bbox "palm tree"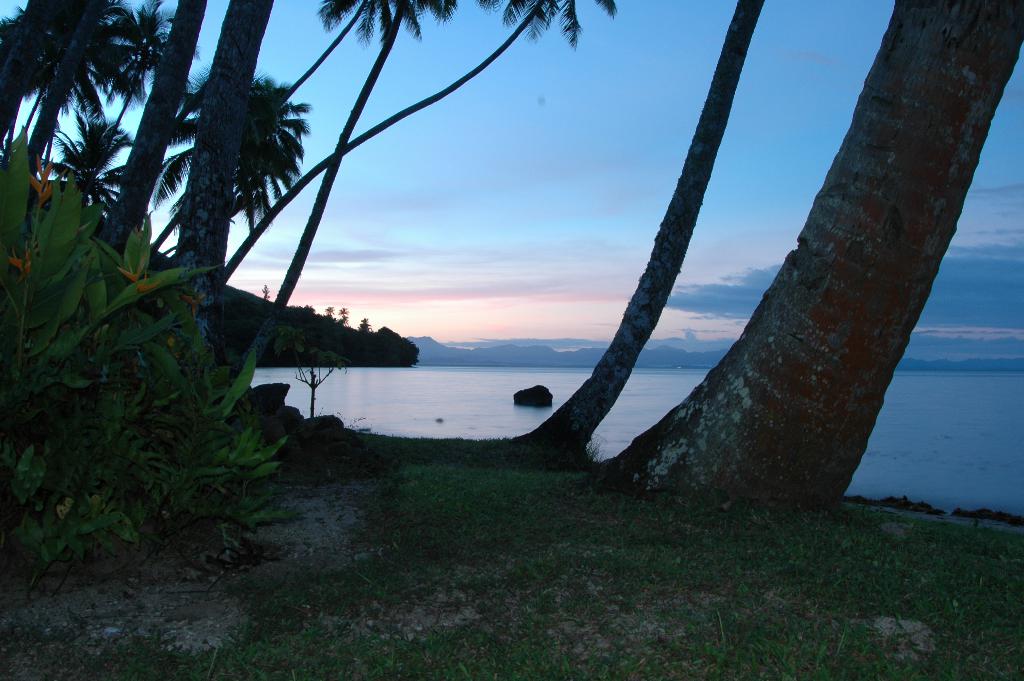
crop(18, 94, 287, 537)
